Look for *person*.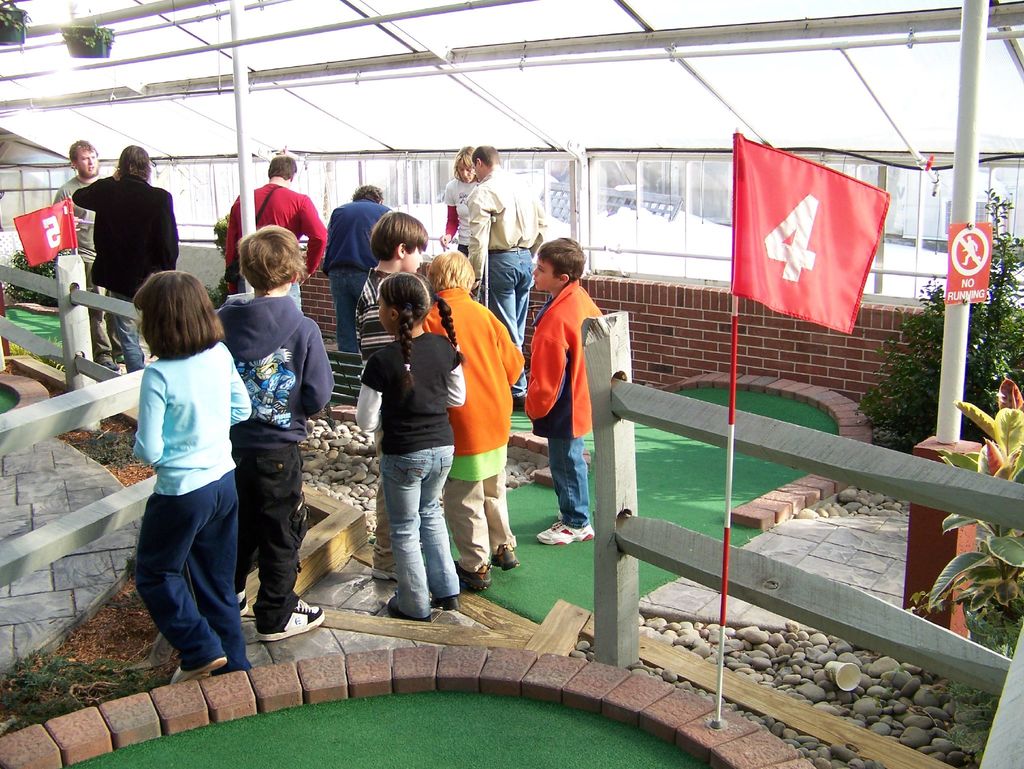
Found: bbox(470, 145, 543, 401).
